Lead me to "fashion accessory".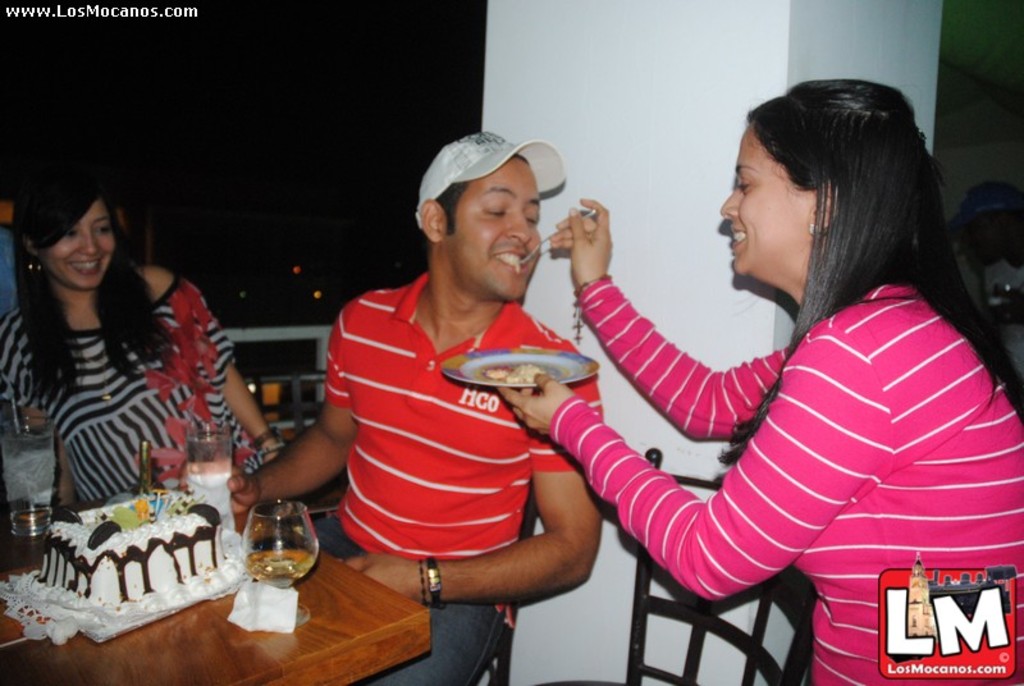
Lead to locate(430, 553, 439, 610).
